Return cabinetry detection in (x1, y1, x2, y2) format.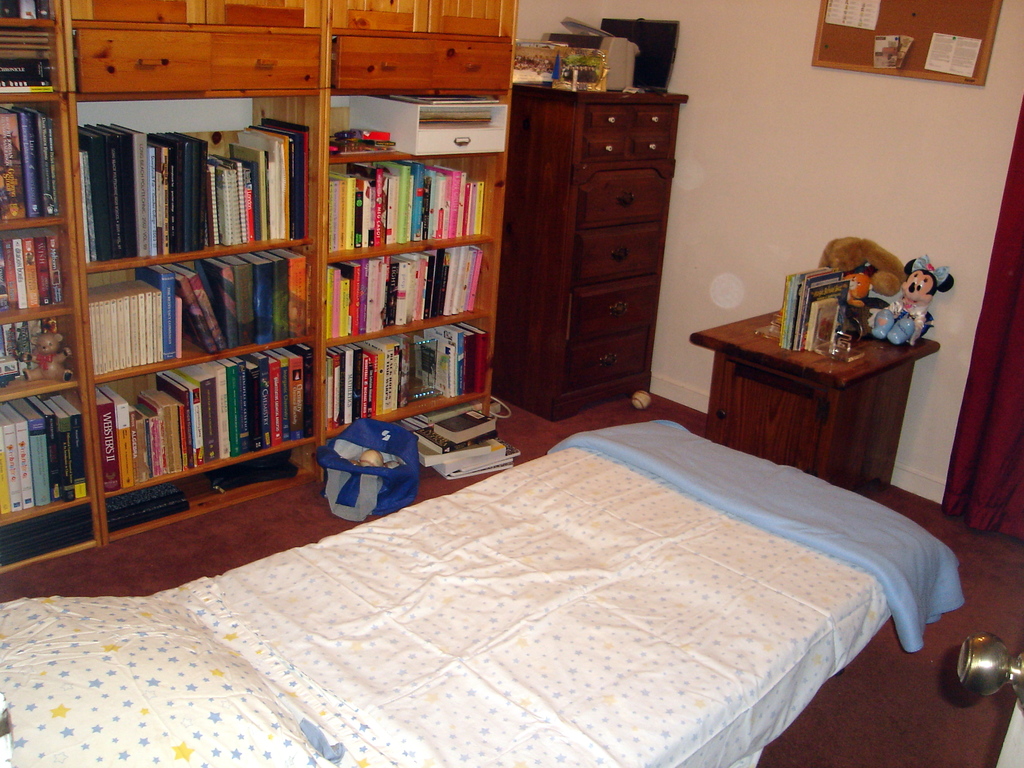
(329, 0, 515, 490).
